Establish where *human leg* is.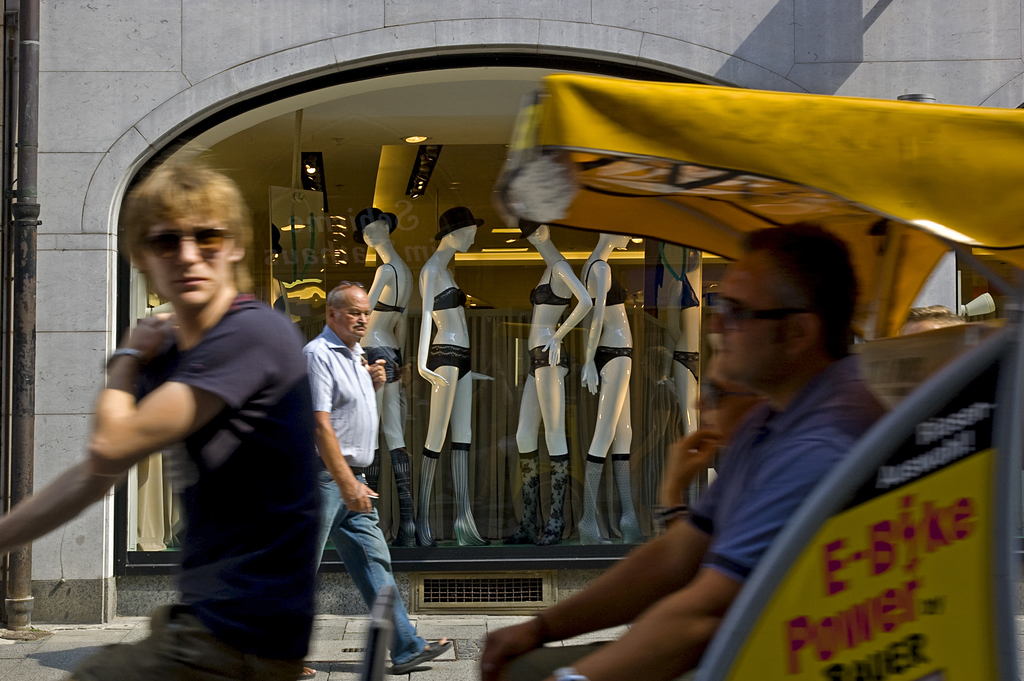
Established at (67, 602, 246, 680).
